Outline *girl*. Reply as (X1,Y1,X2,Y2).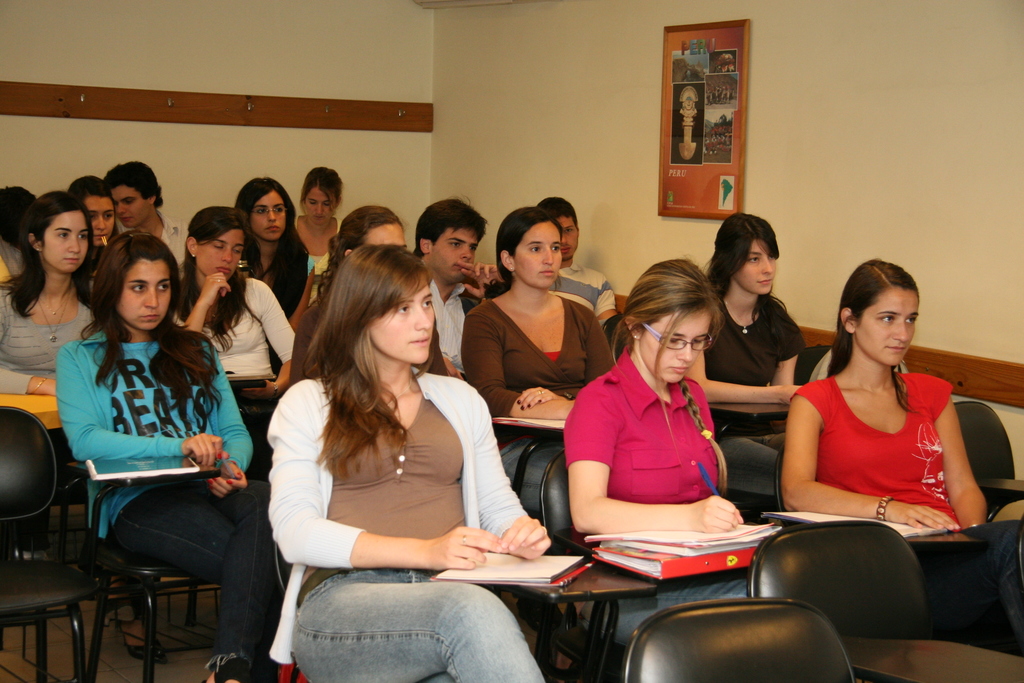
(232,181,305,366).
